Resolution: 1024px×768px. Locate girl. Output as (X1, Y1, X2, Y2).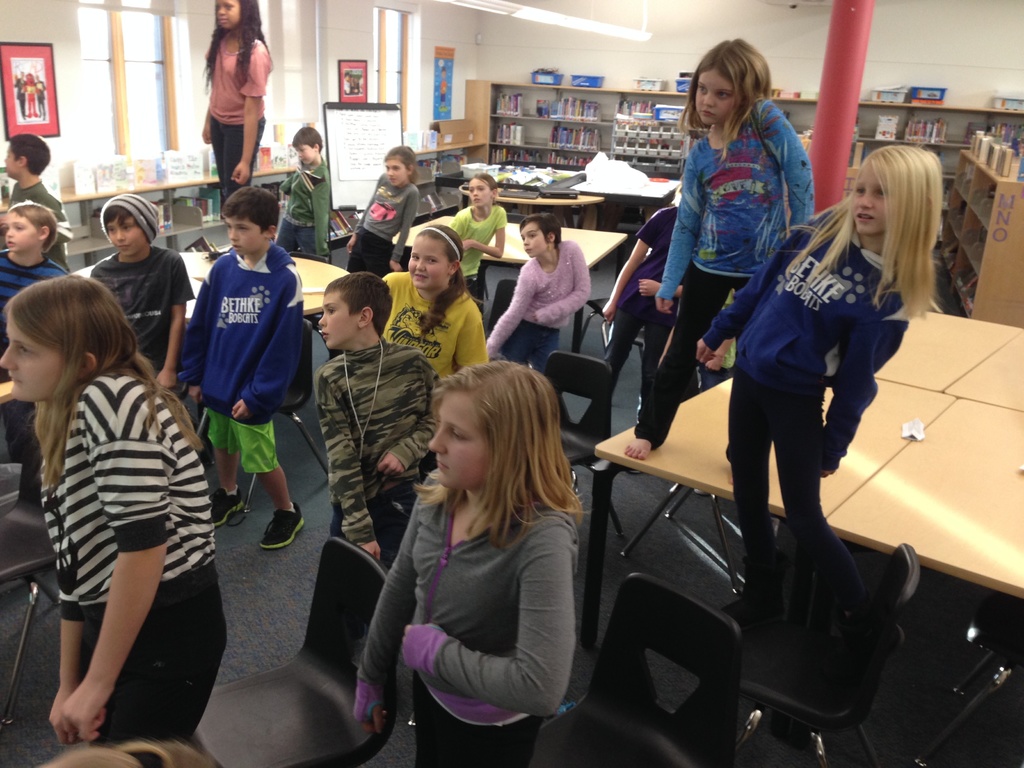
(202, 0, 271, 196).
